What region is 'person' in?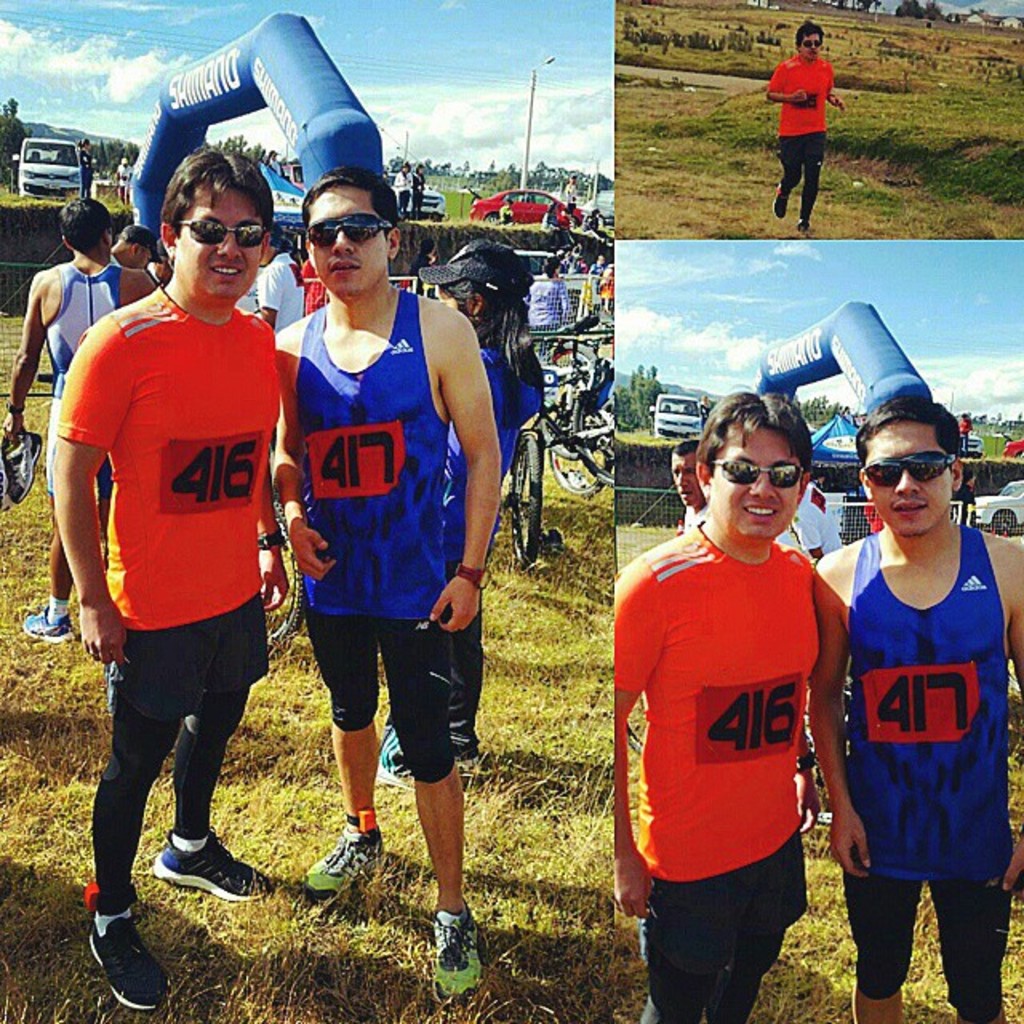
x1=370, y1=235, x2=550, y2=794.
